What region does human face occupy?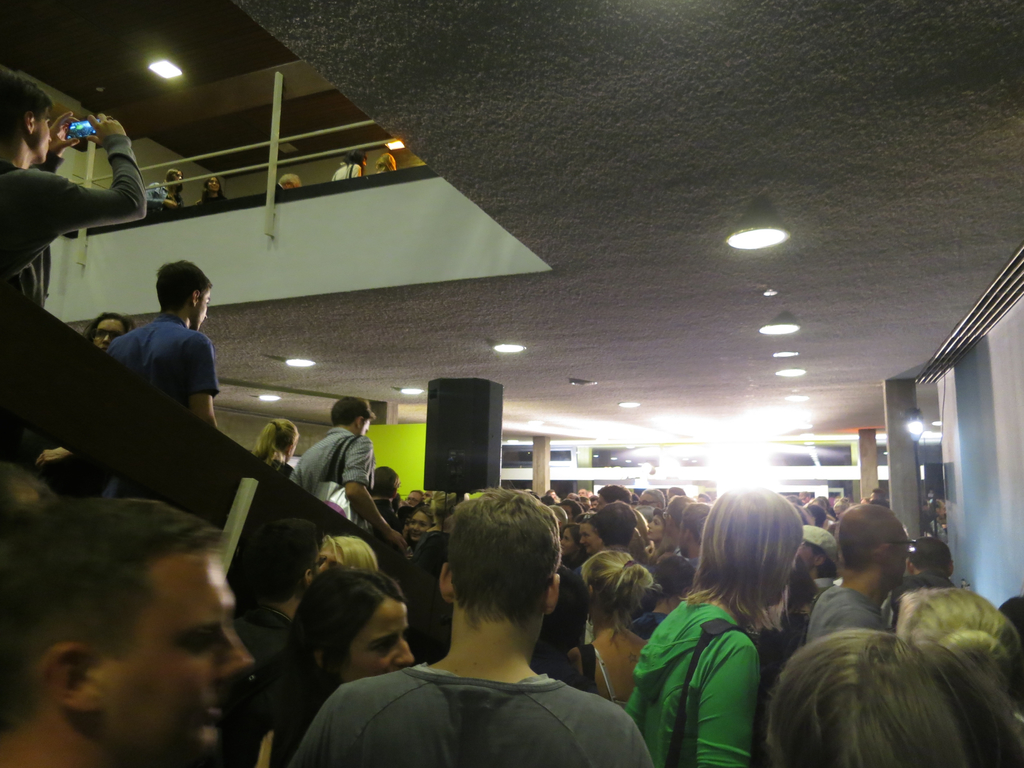
region(209, 177, 219, 190).
